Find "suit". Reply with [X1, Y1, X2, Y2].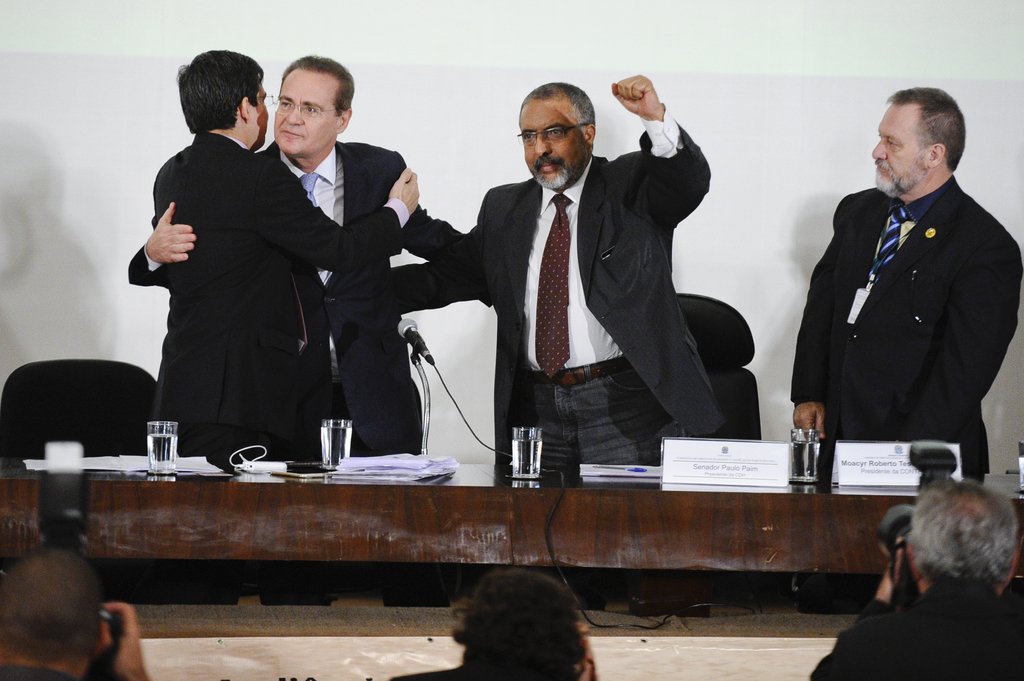
[785, 170, 1023, 471].
